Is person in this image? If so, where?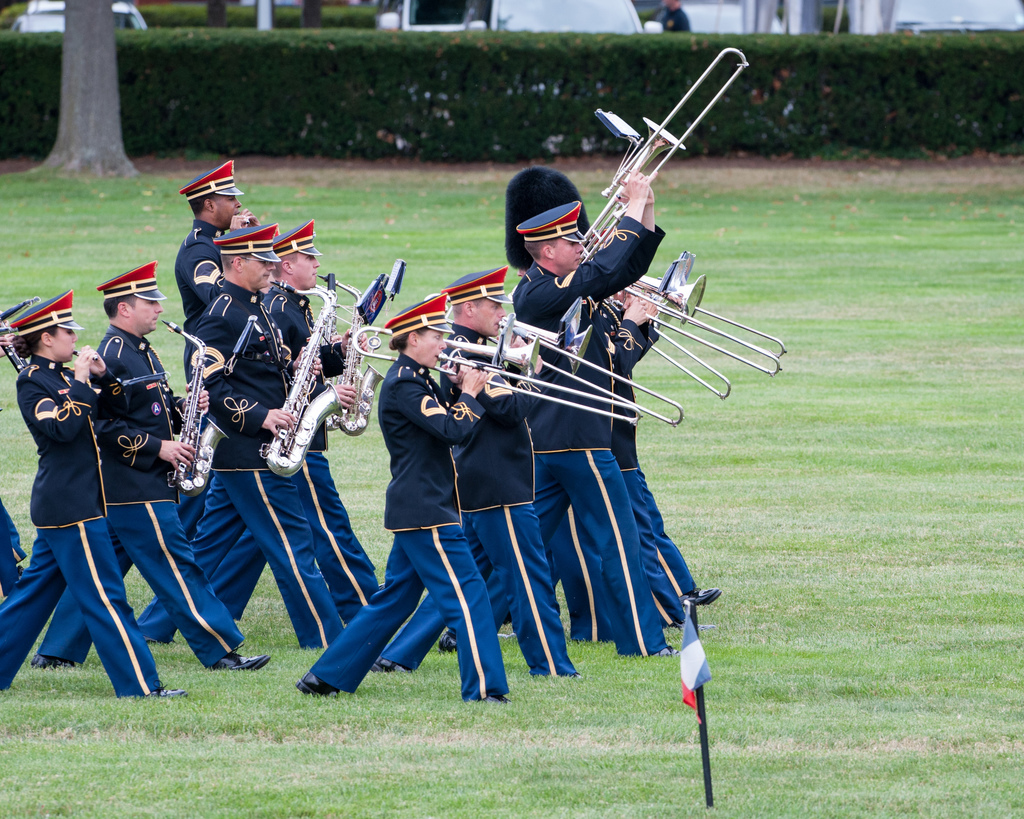
Yes, at [437,163,678,653].
